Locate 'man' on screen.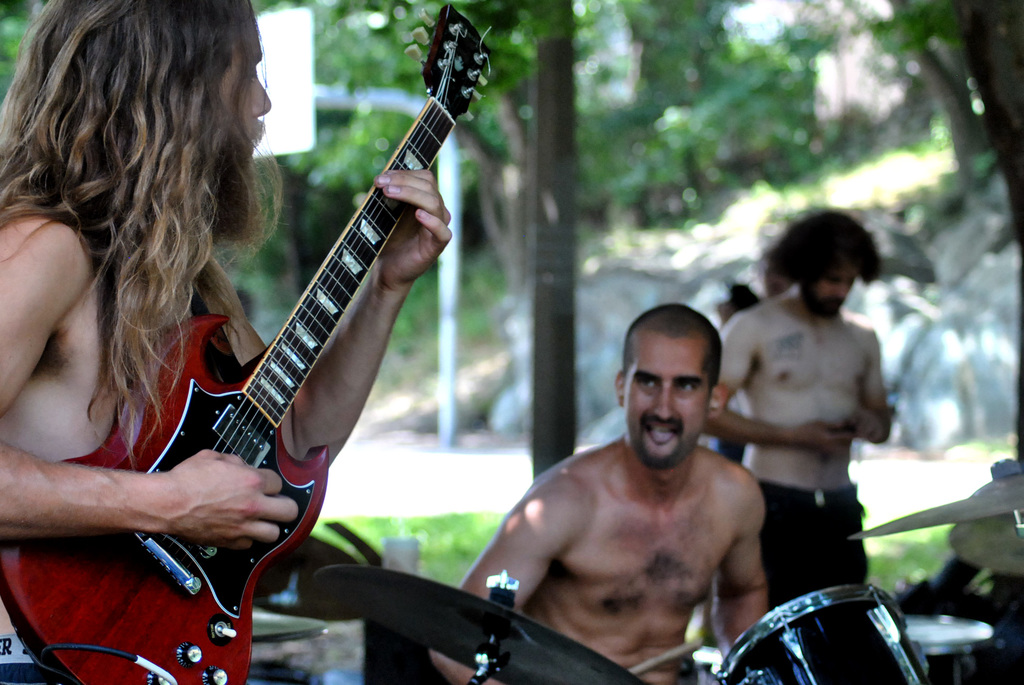
On screen at BBox(0, 1, 454, 684).
